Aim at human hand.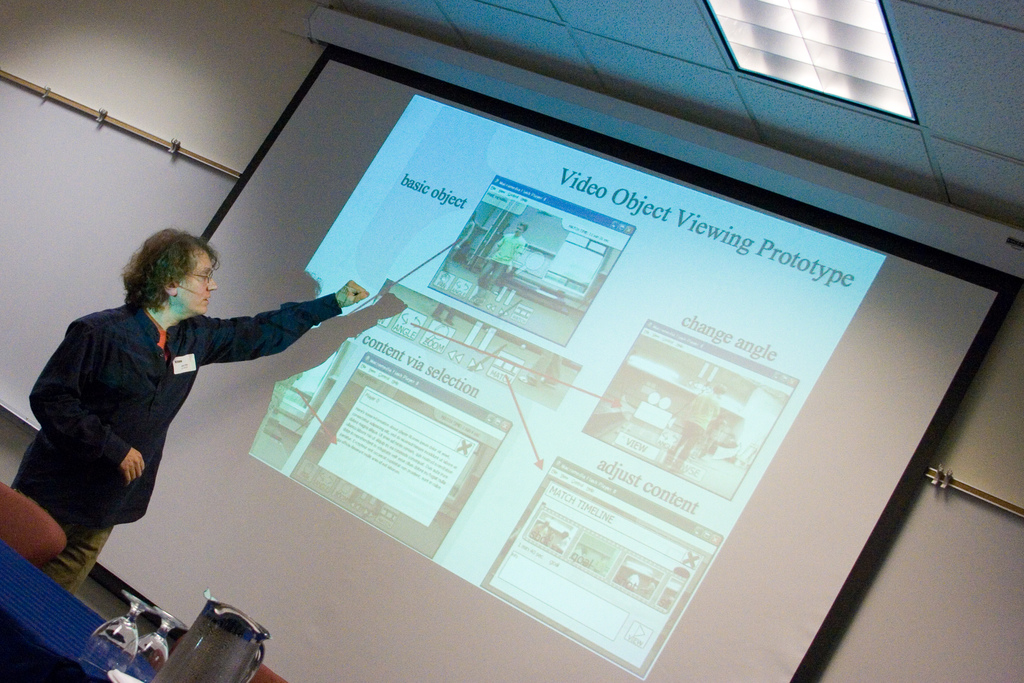
Aimed at 483,256,492,263.
